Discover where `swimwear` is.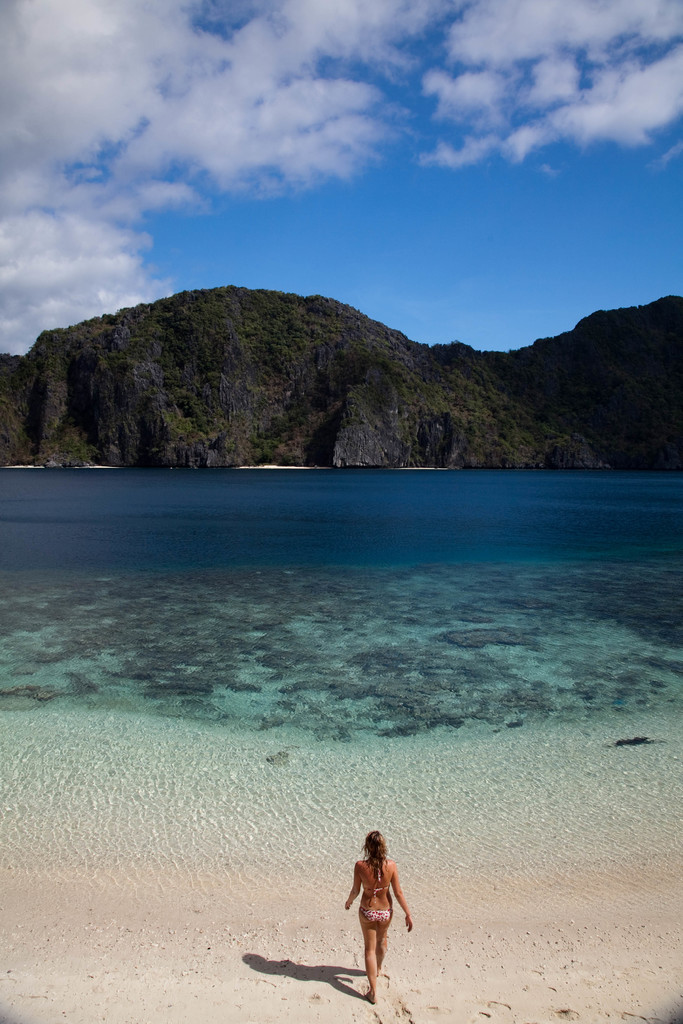
Discovered at BBox(358, 909, 390, 922).
